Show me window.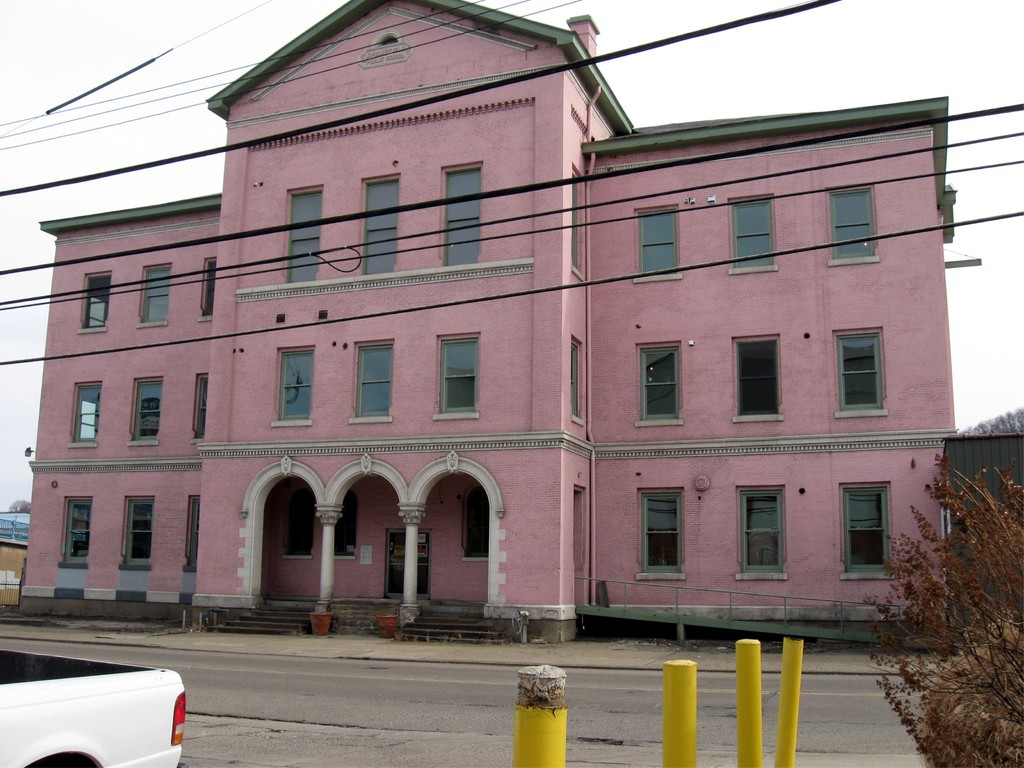
window is here: locate(735, 340, 778, 417).
